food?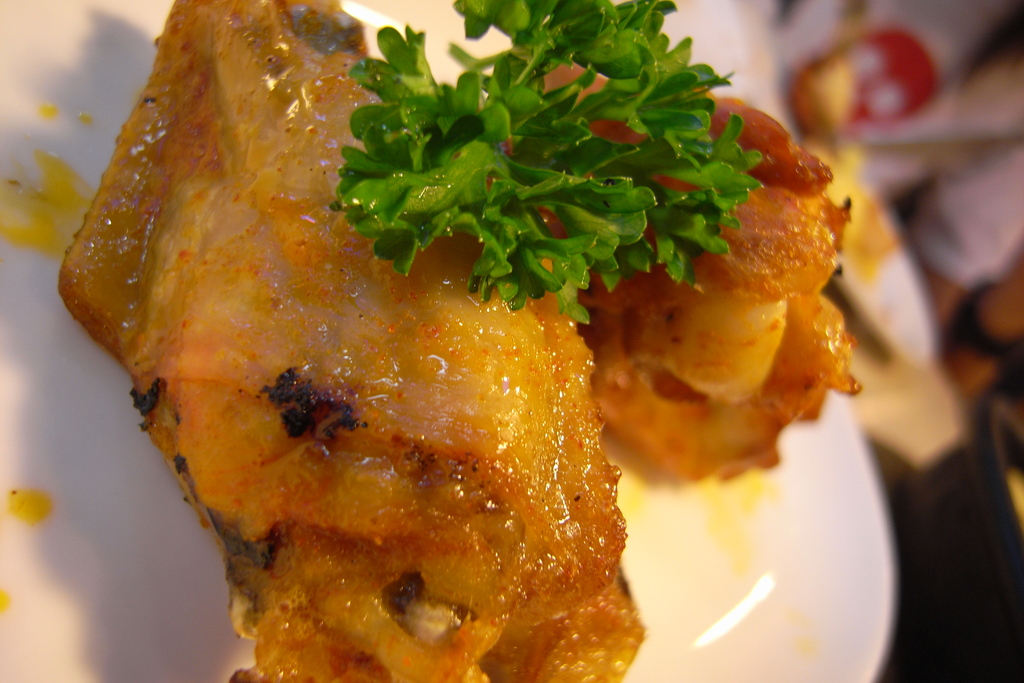
bbox(0, 0, 856, 682)
